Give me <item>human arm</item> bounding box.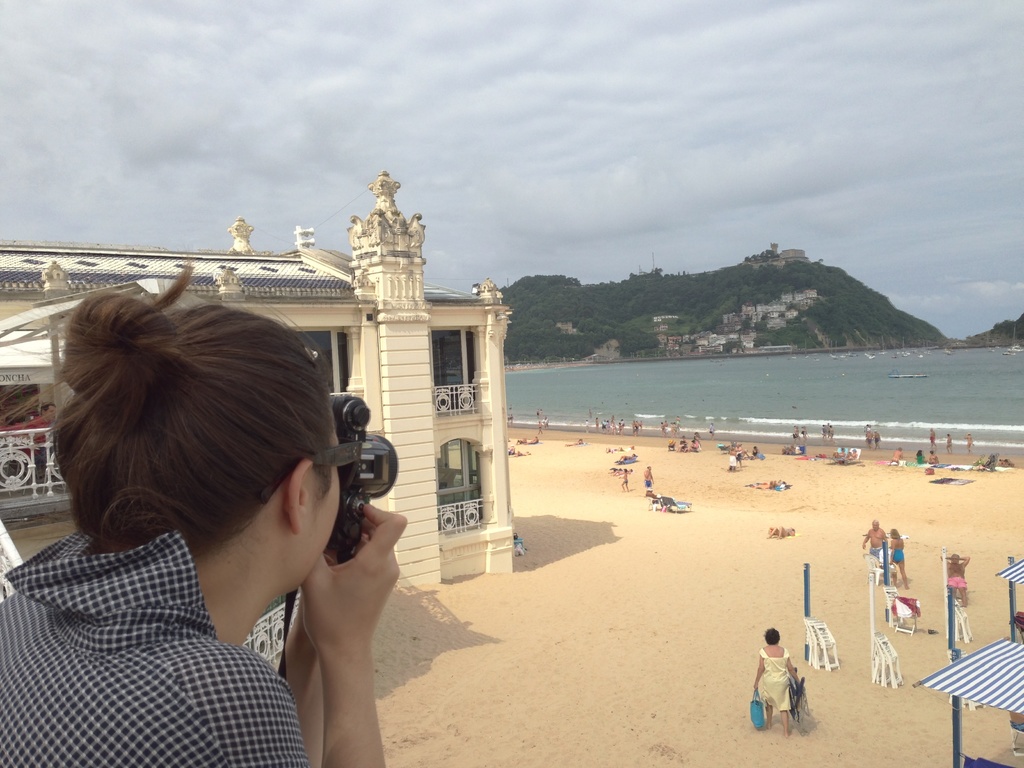
x1=280 y1=590 x2=324 y2=767.
